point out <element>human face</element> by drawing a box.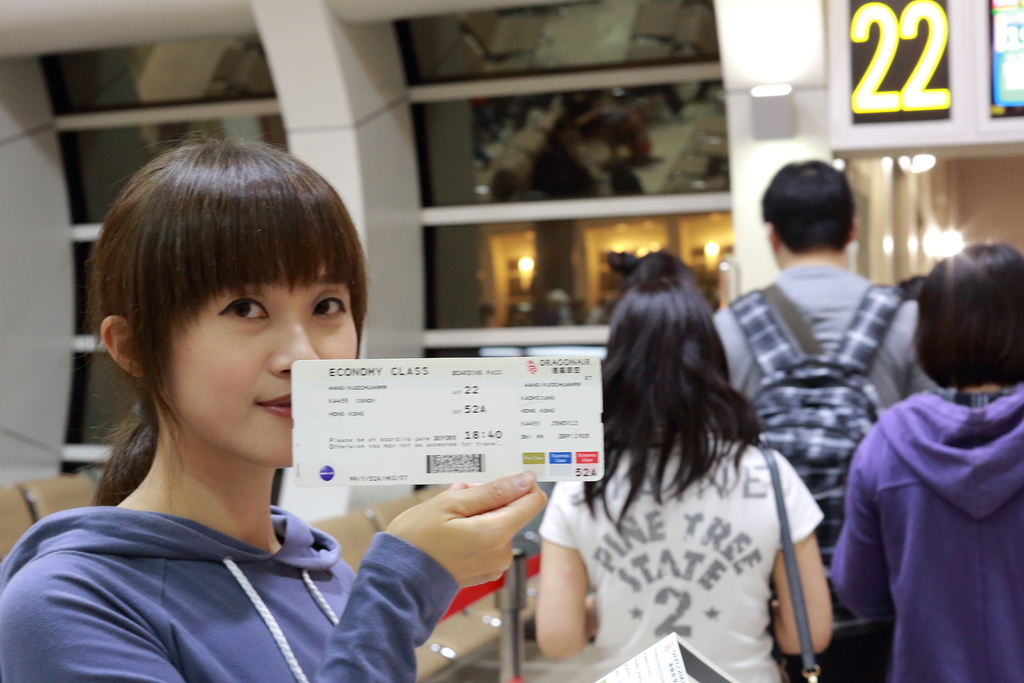
(x1=162, y1=265, x2=361, y2=468).
